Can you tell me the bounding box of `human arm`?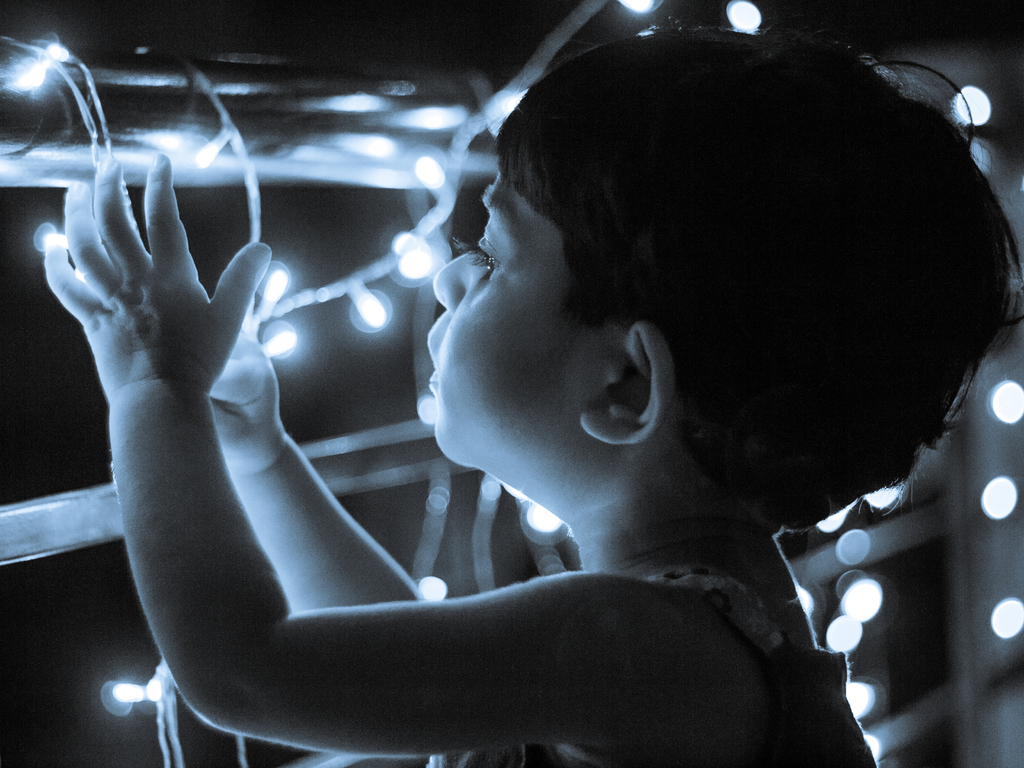
bbox(35, 152, 685, 758).
